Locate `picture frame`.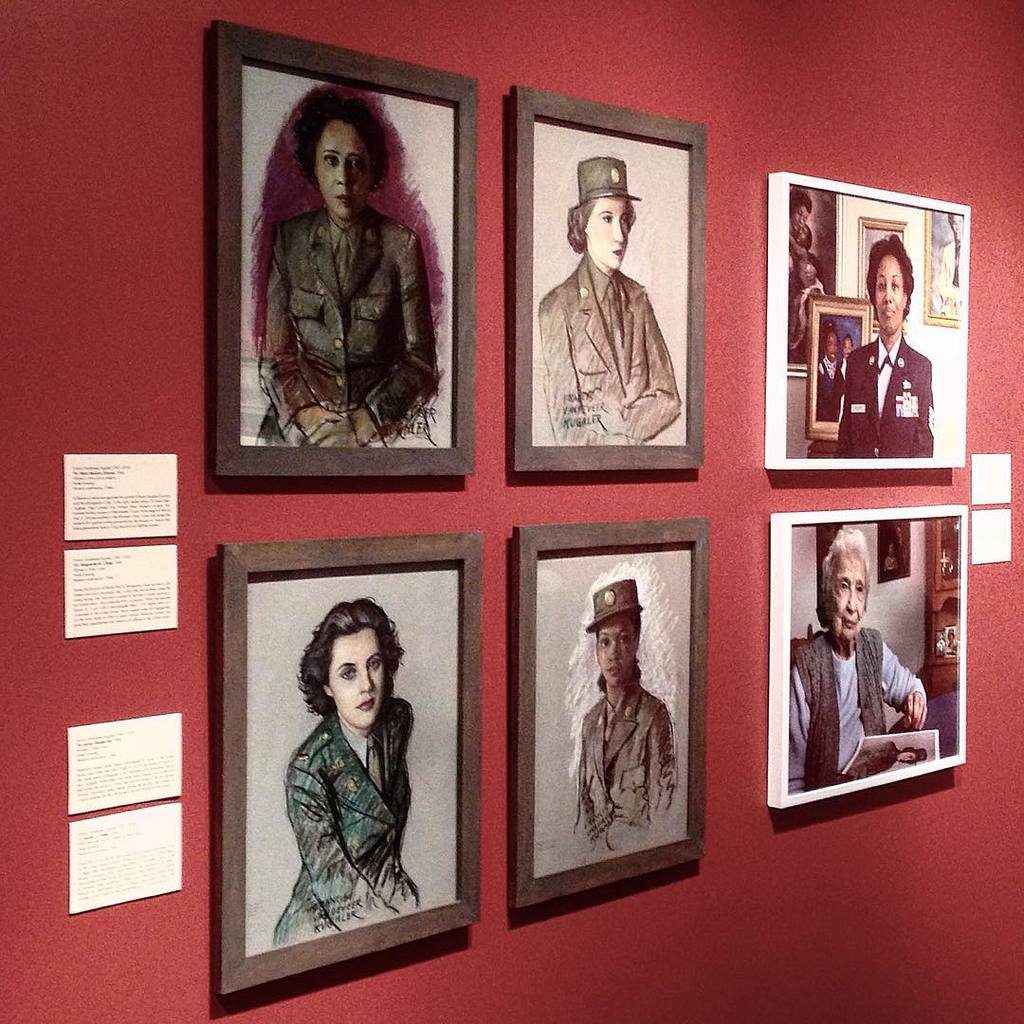
Bounding box: <region>516, 89, 710, 475</region>.
